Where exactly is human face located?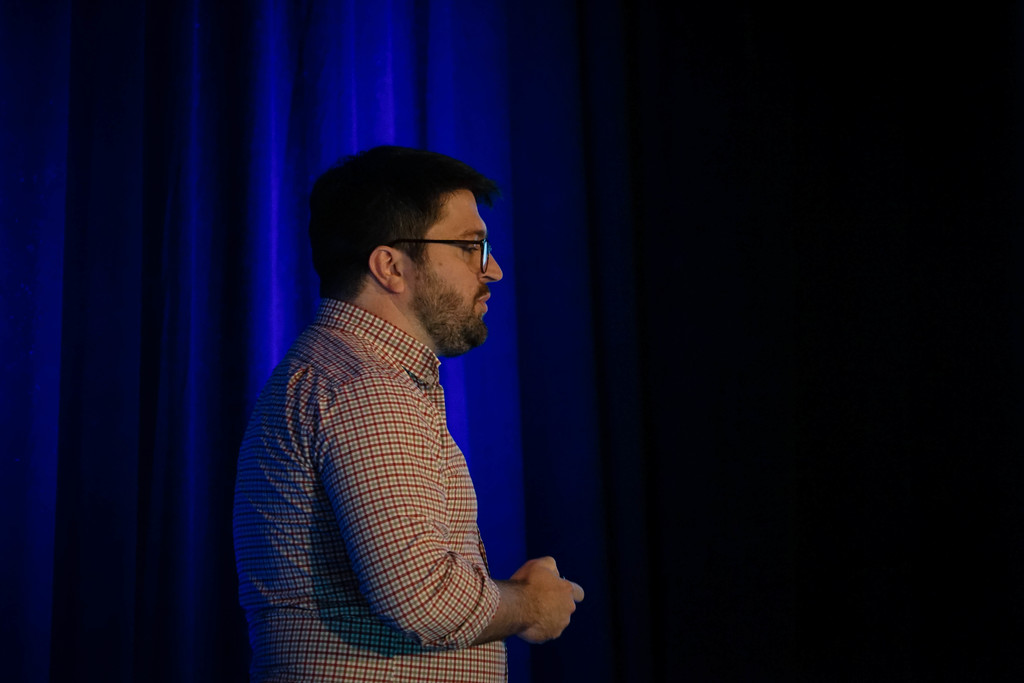
Its bounding box is x1=412 y1=188 x2=502 y2=350.
